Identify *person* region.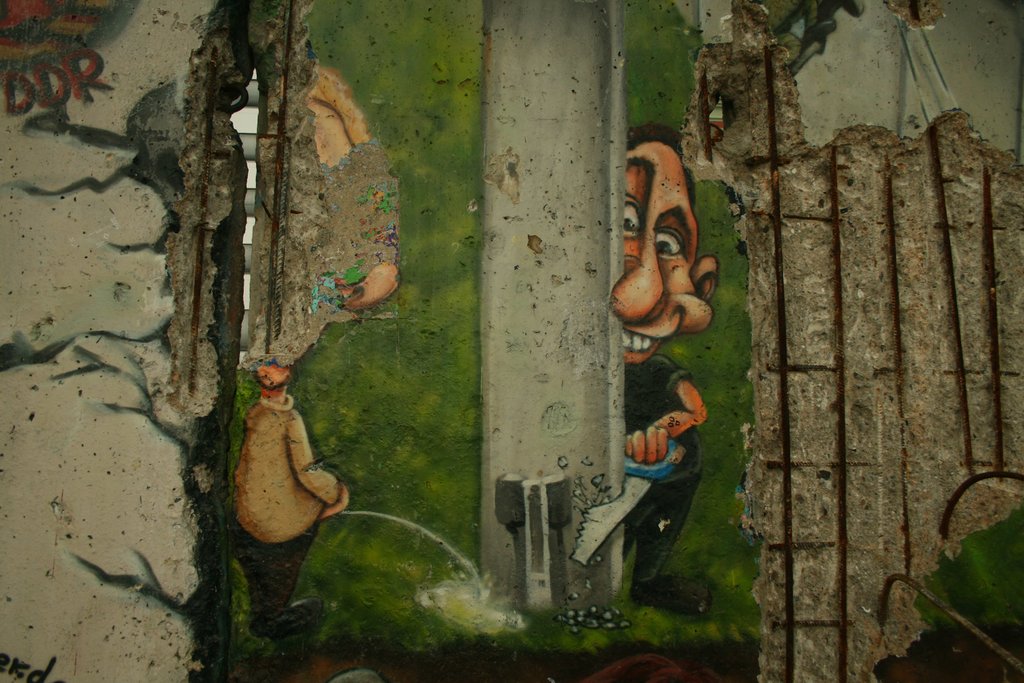
Region: region(224, 347, 337, 584).
